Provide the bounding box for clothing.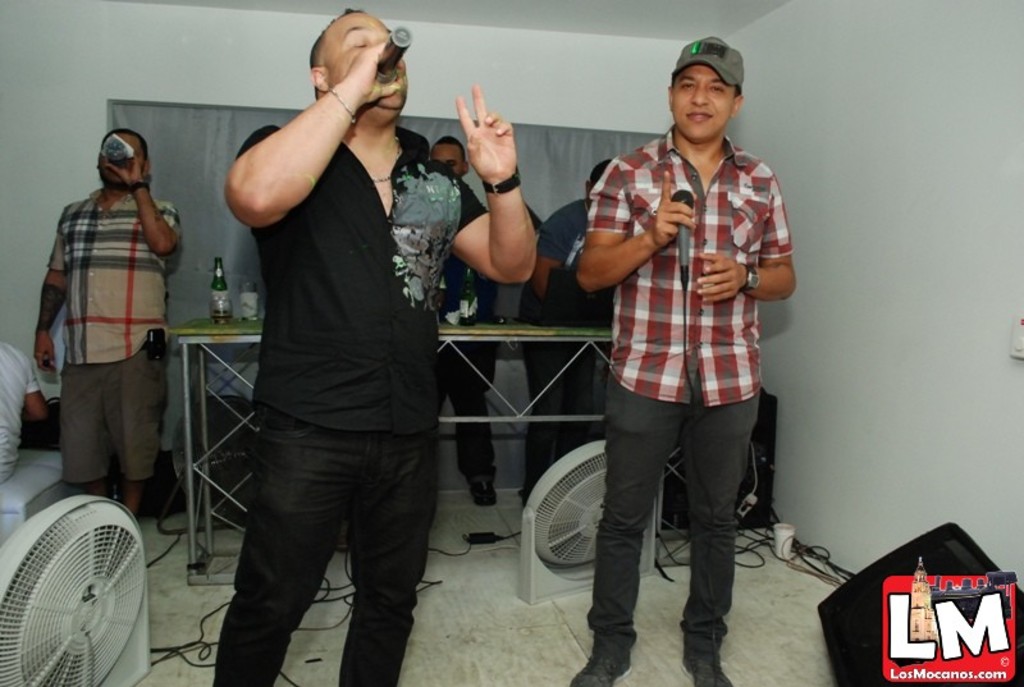
bbox(198, 4, 445, 640).
